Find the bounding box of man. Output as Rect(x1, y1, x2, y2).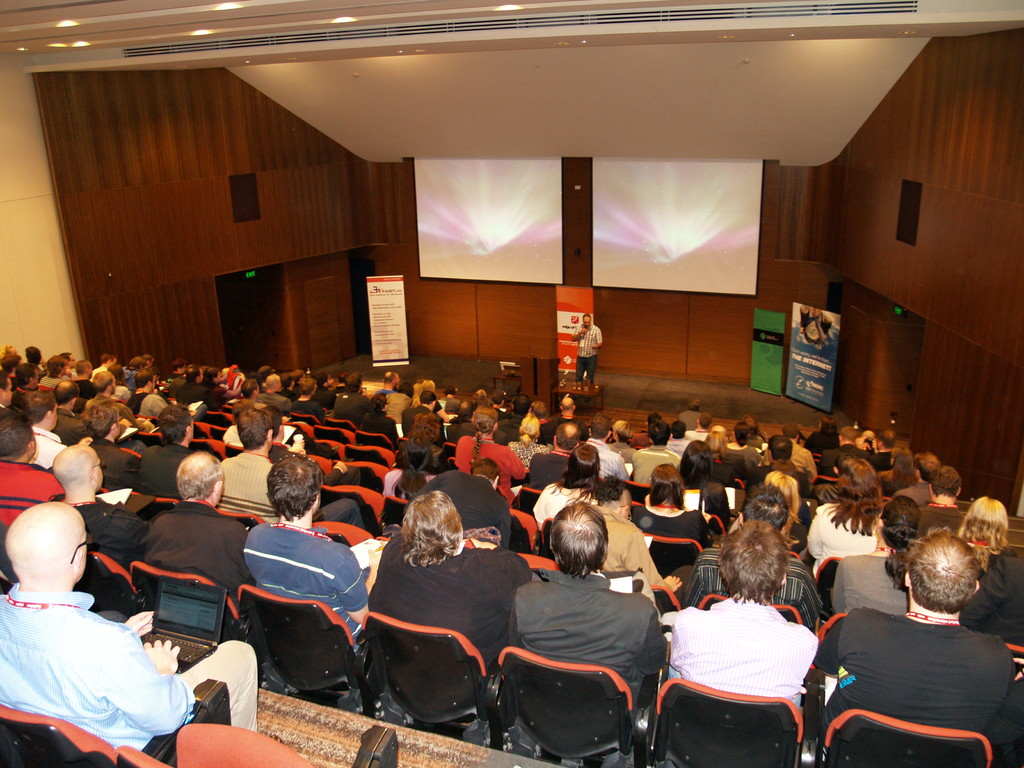
Rect(0, 416, 65, 522).
